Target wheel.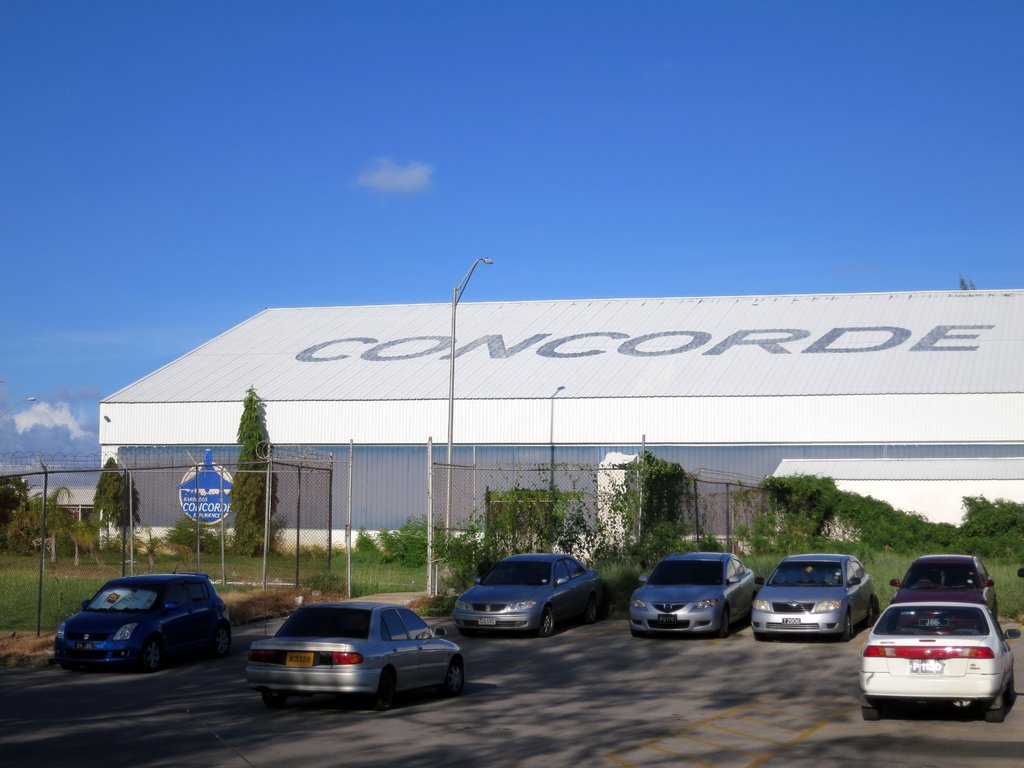
Target region: bbox=(588, 597, 598, 623).
